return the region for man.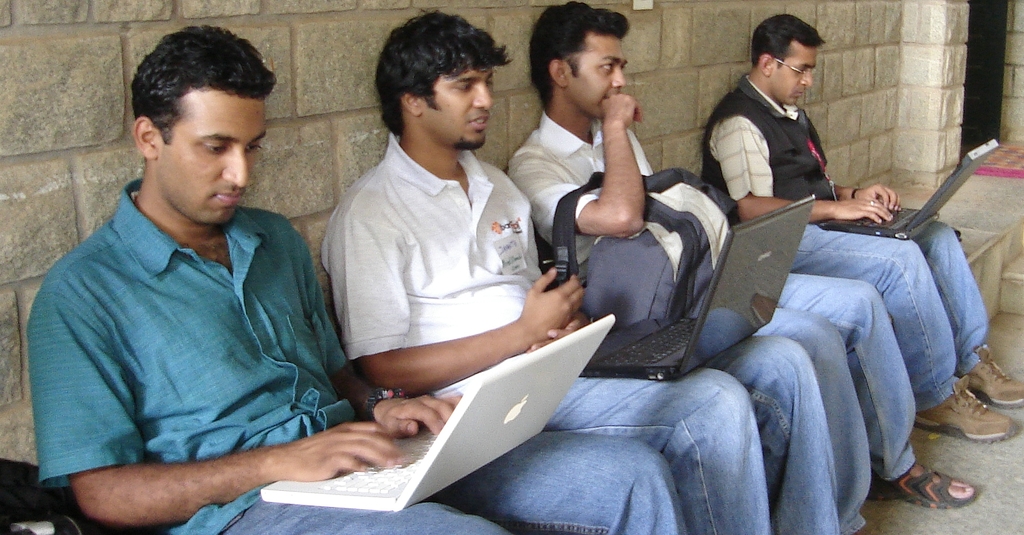
rect(502, 0, 973, 534).
